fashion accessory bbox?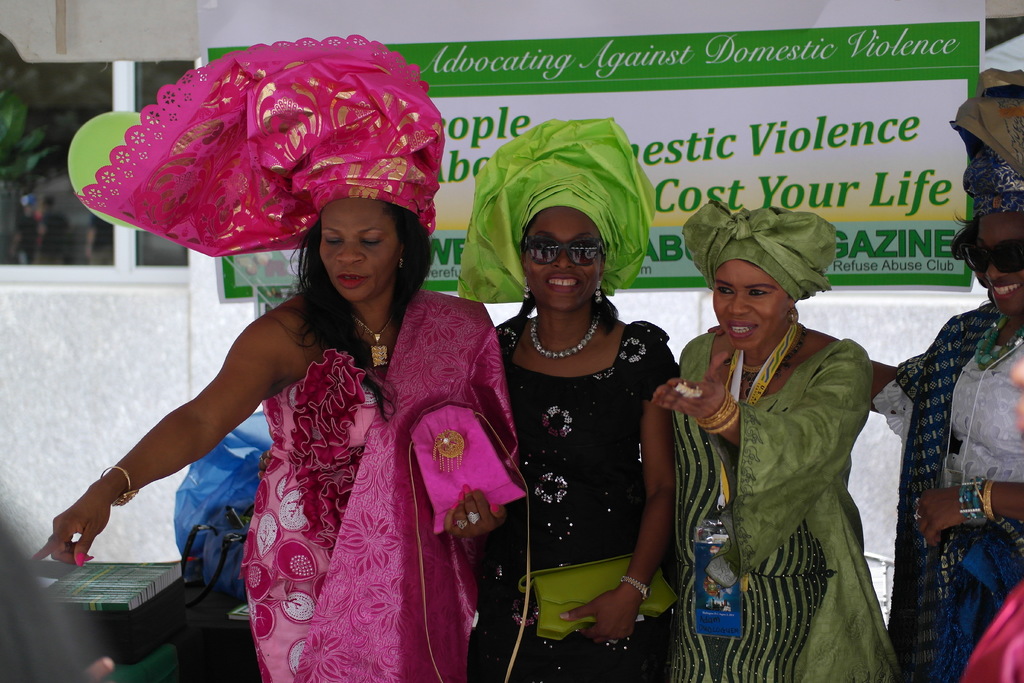
Rect(76, 550, 86, 570)
